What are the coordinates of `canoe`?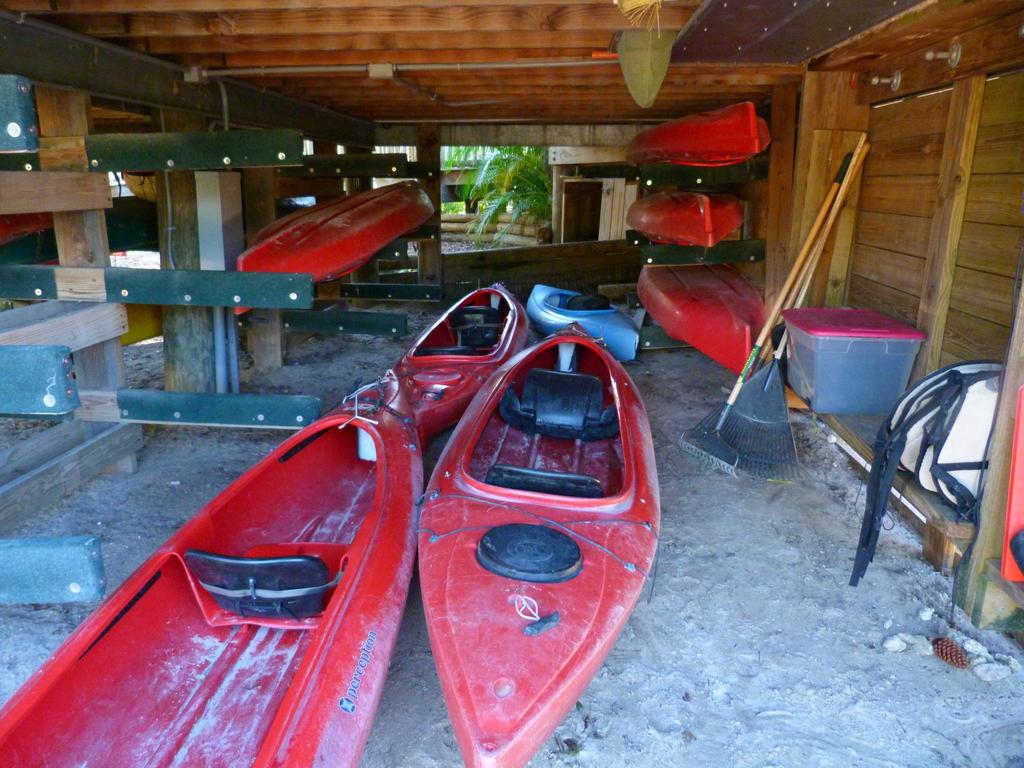
627, 94, 769, 172.
